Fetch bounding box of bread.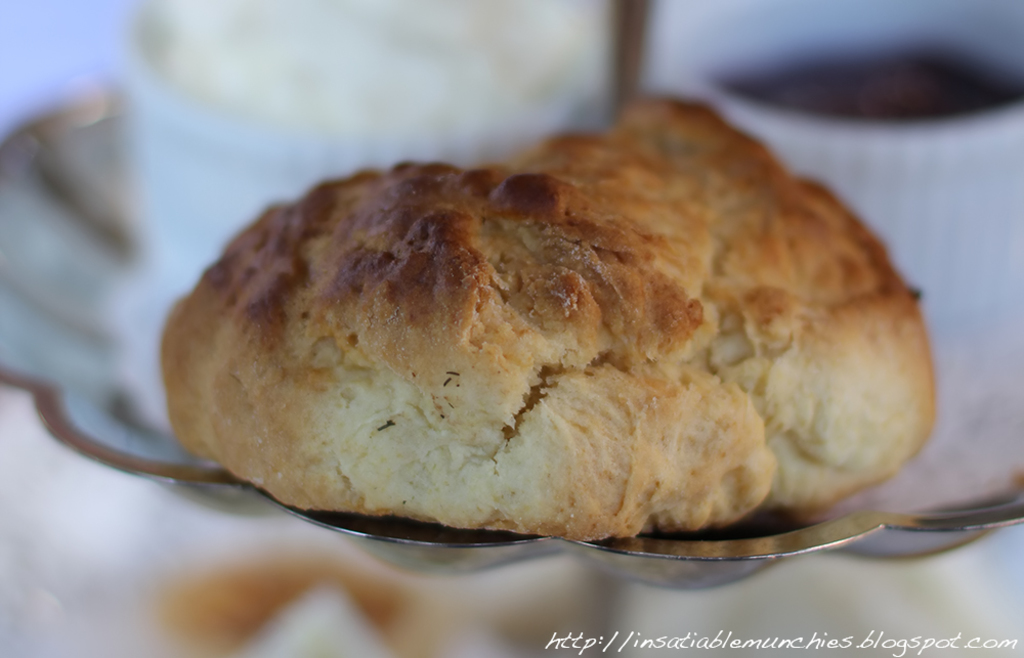
Bbox: Rect(135, 98, 919, 561).
